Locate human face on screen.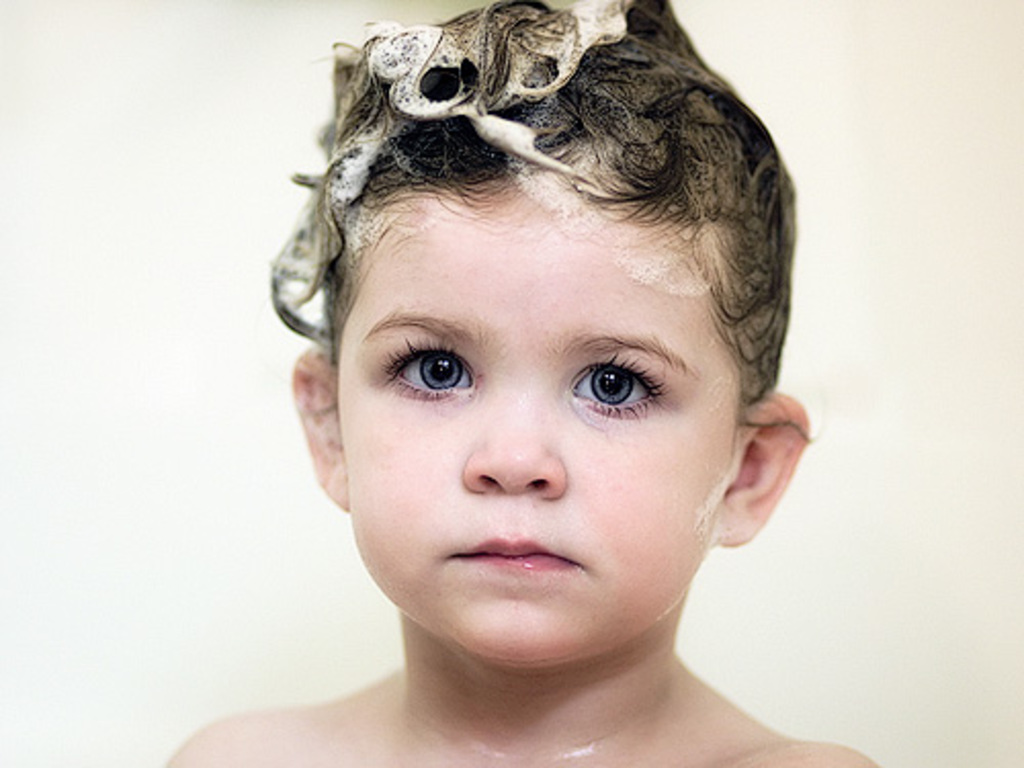
On screen at 342, 195, 735, 664.
